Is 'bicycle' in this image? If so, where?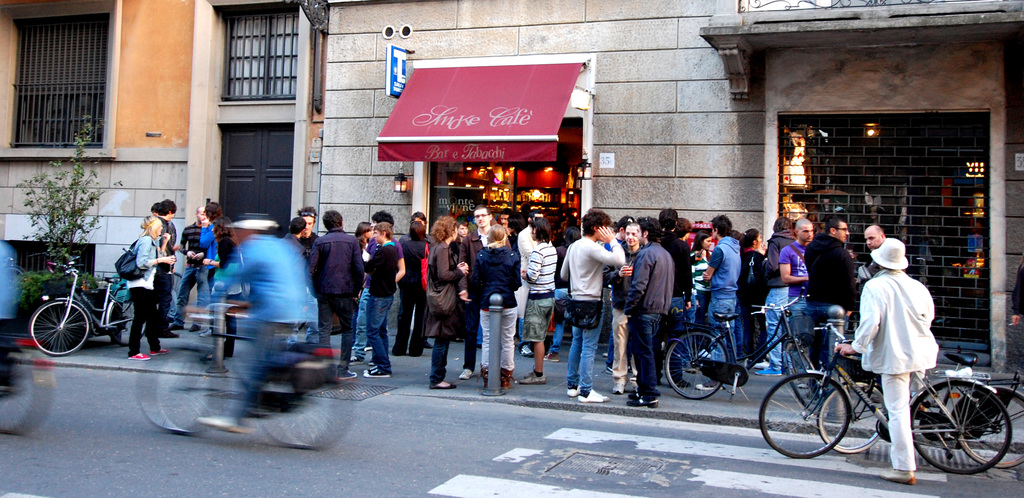
Yes, at bbox(137, 296, 357, 451).
